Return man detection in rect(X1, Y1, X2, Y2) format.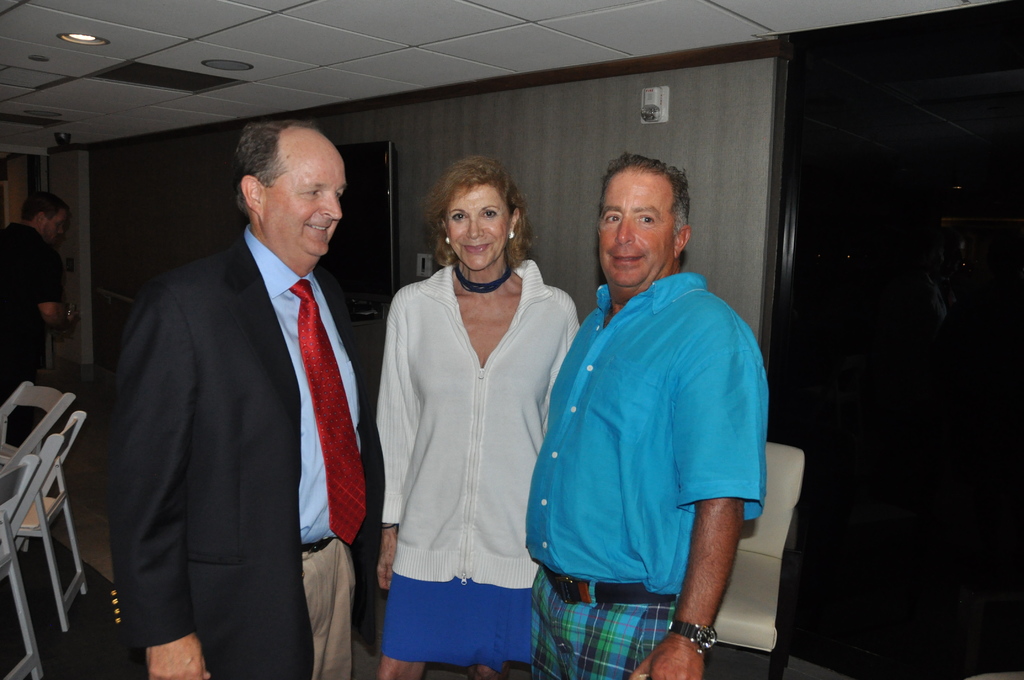
rect(84, 83, 423, 663).
